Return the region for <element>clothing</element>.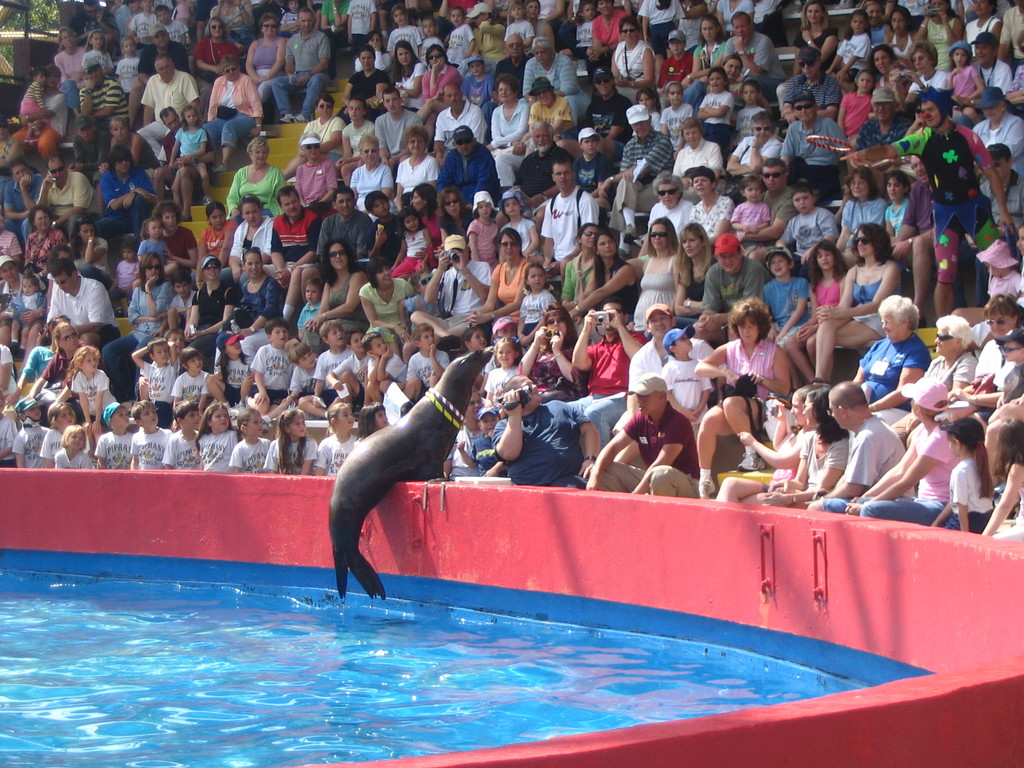
l=140, t=63, r=202, b=163.
